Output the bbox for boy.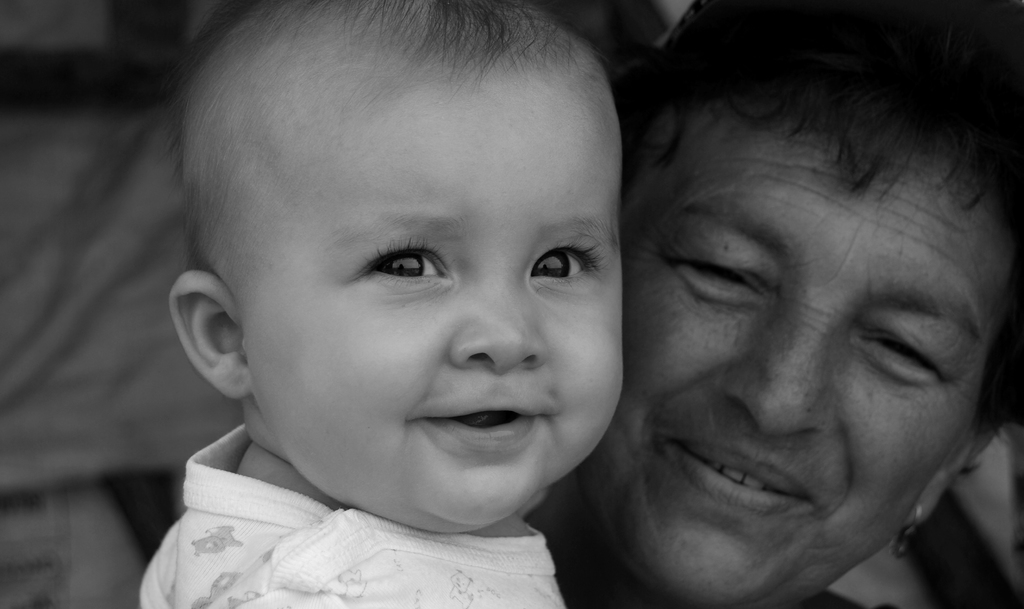
<bbox>134, 0, 630, 608</bbox>.
